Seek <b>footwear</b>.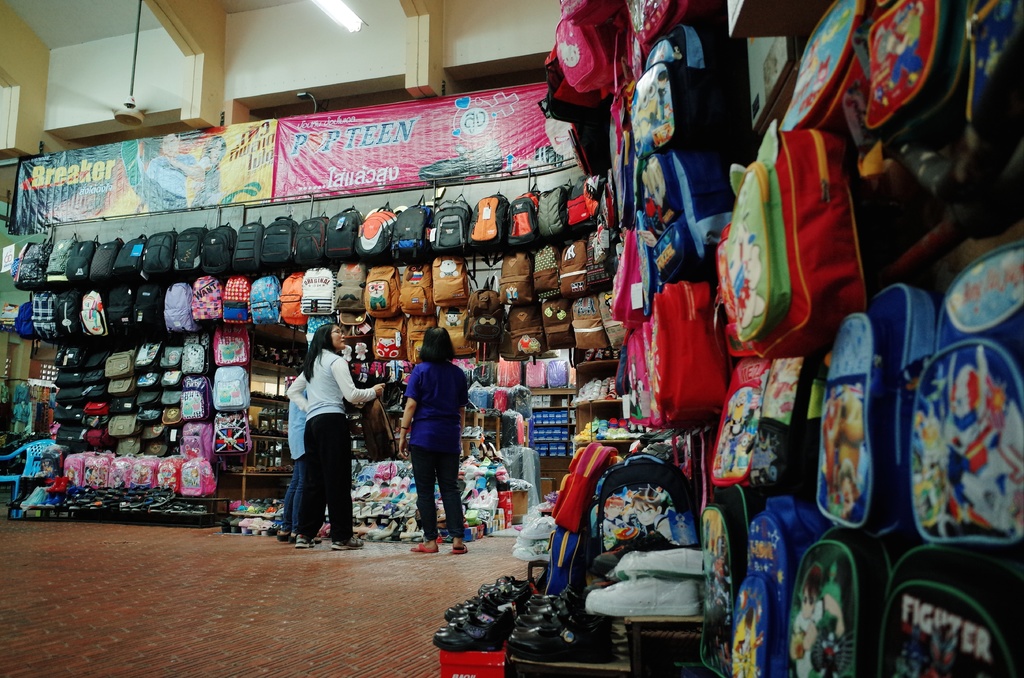
bbox(447, 542, 470, 558).
